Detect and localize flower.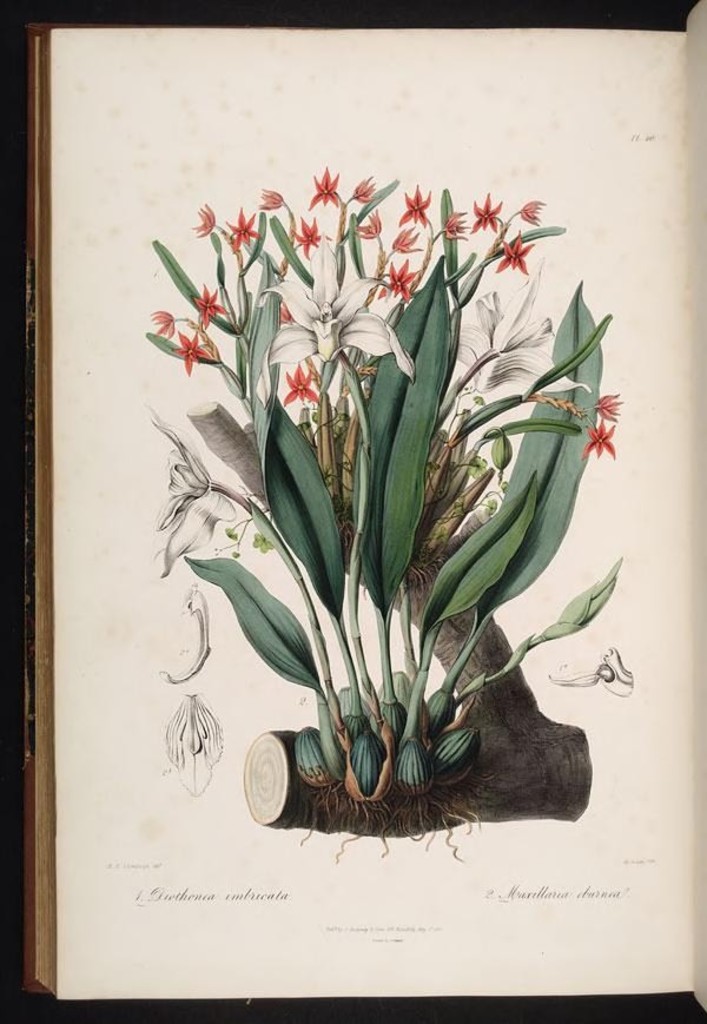
Localized at detection(470, 190, 507, 237).
